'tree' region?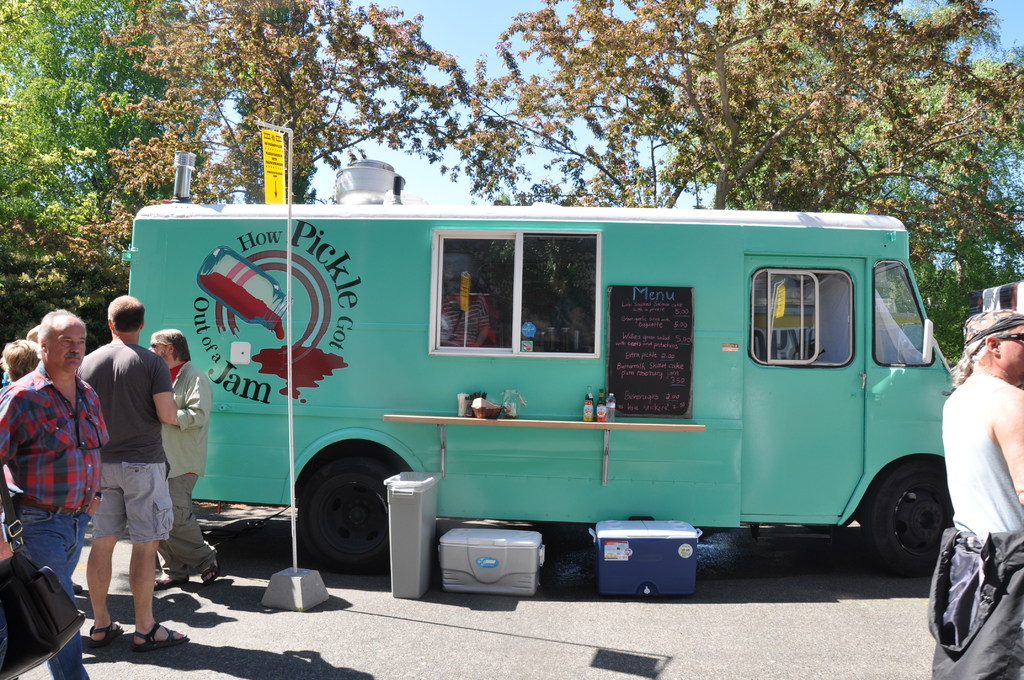
bbox(0, 0, 221, 372)
